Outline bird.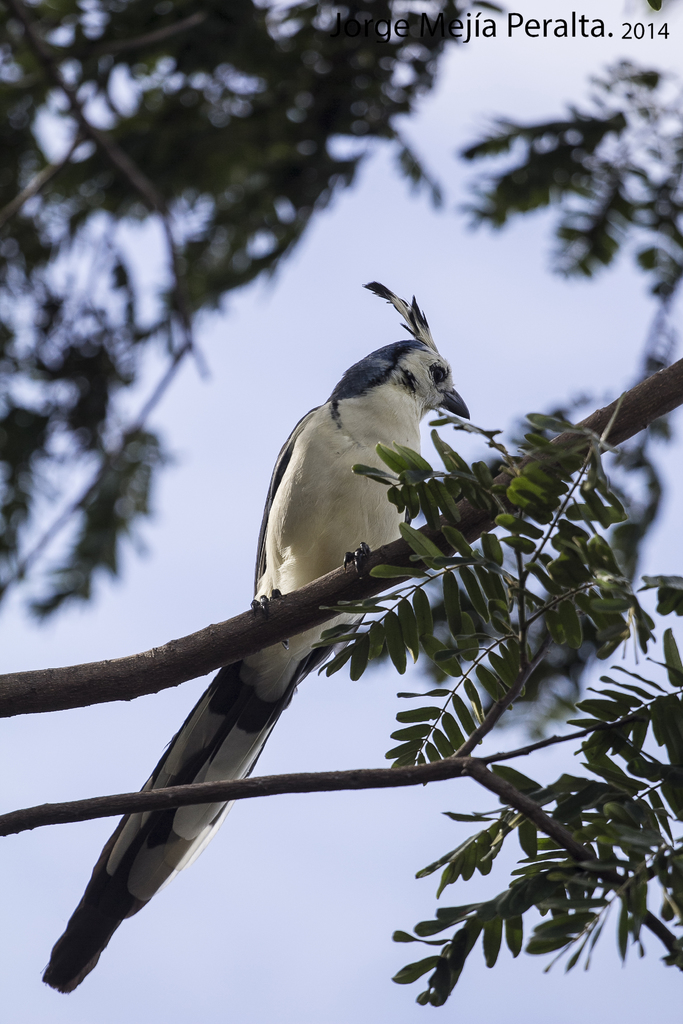
Outline: locate(103, 340, 460, 952).
